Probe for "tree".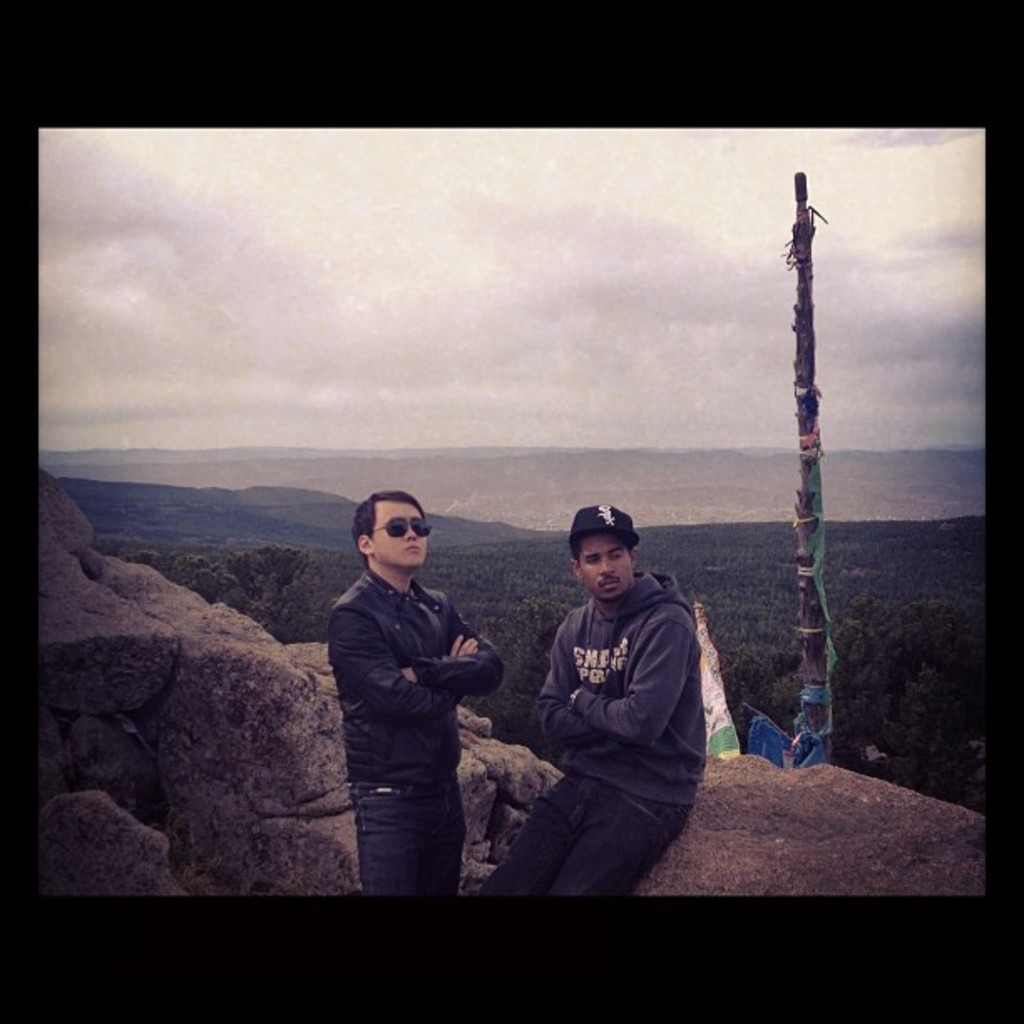
Probe result: {"left": 218, "top": 537, "right": 321, "bottom": 644}.
